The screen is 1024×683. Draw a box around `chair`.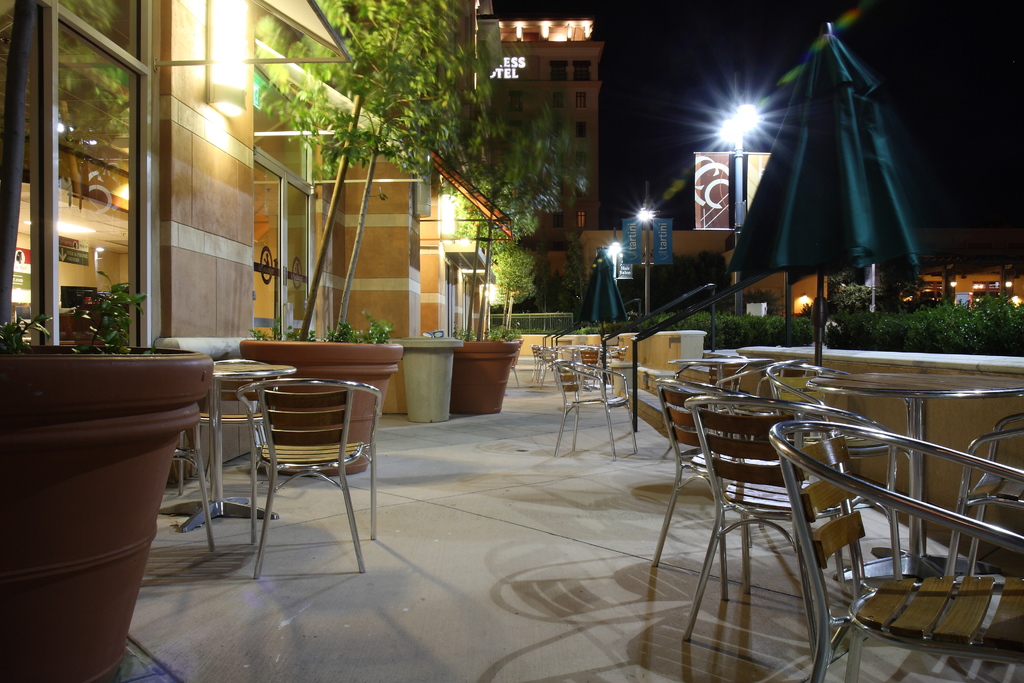
detection(211, 345, 380, 561).
